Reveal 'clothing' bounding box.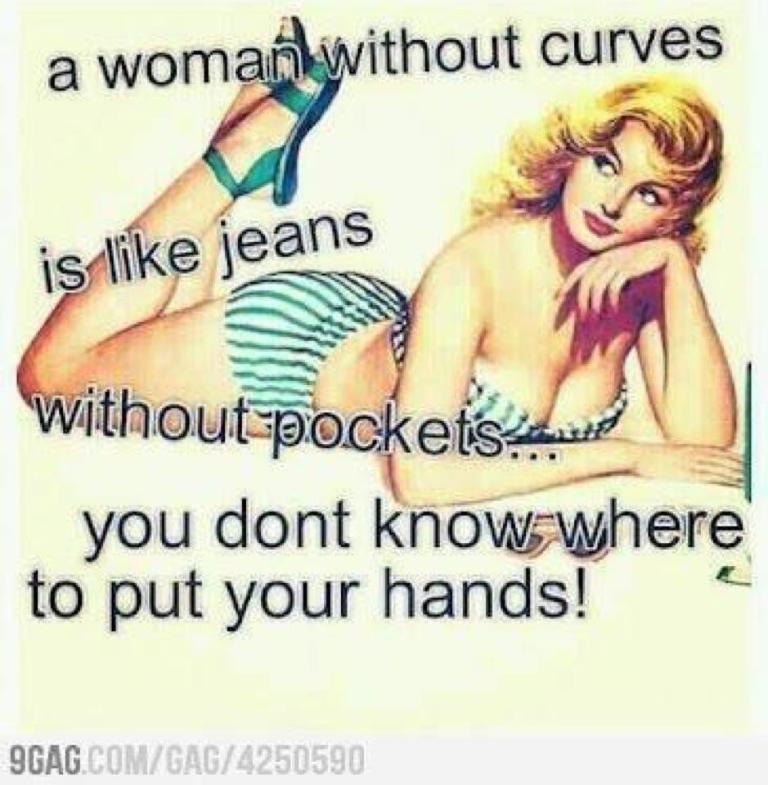
Revealed: Rect(213, 271, 653, 472).
